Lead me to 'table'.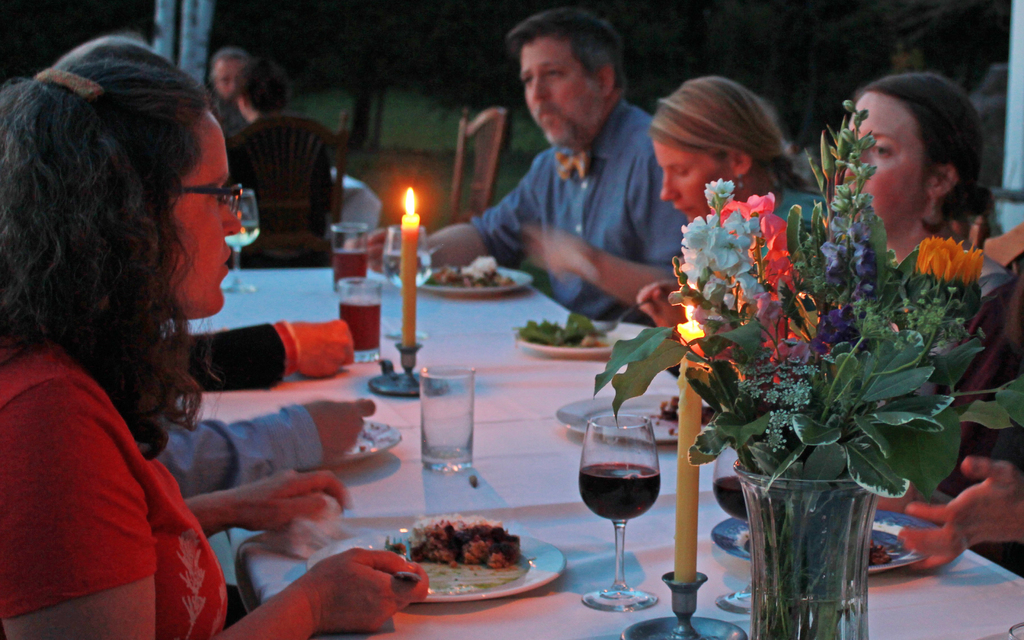
Lead to {"x1": 229, "y1": 428, "x2": 1023, "y2": 639}.
